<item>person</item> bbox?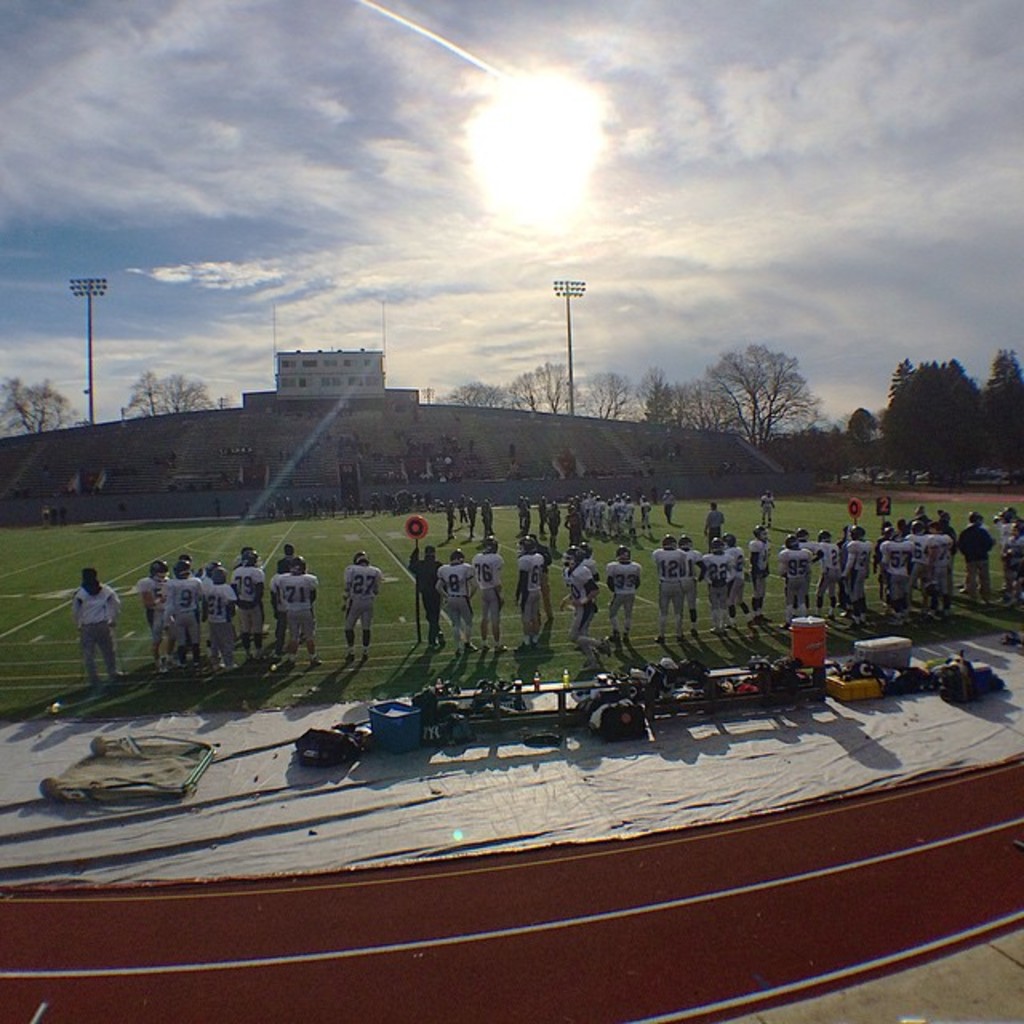
bbox=(48, 565, 133, 707)
